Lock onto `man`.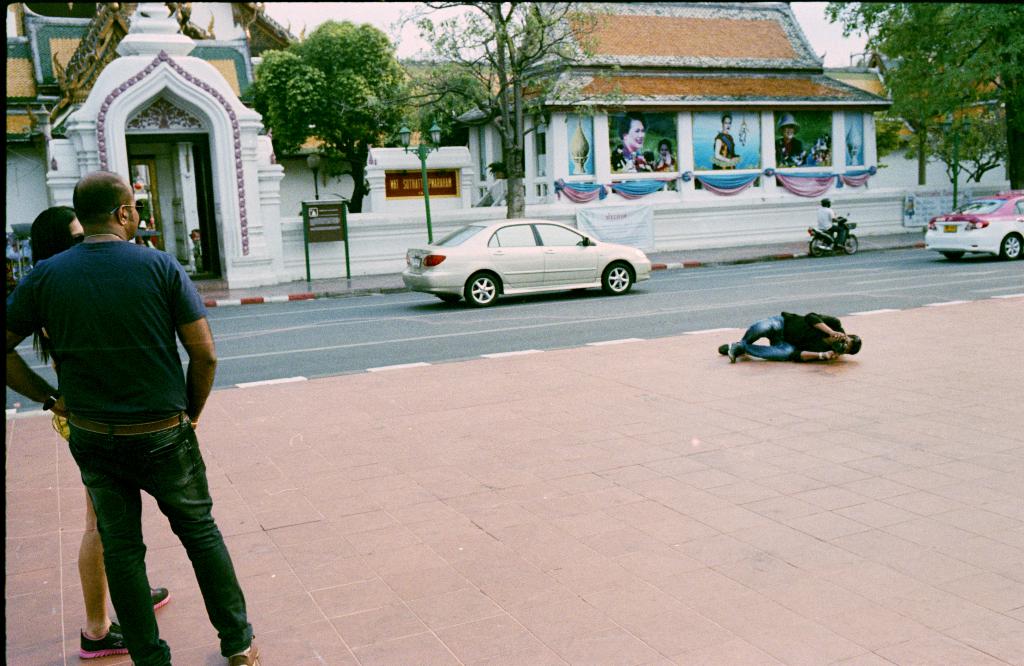
Locked: [x1=714, y1=113, x2=744, y2=168].
